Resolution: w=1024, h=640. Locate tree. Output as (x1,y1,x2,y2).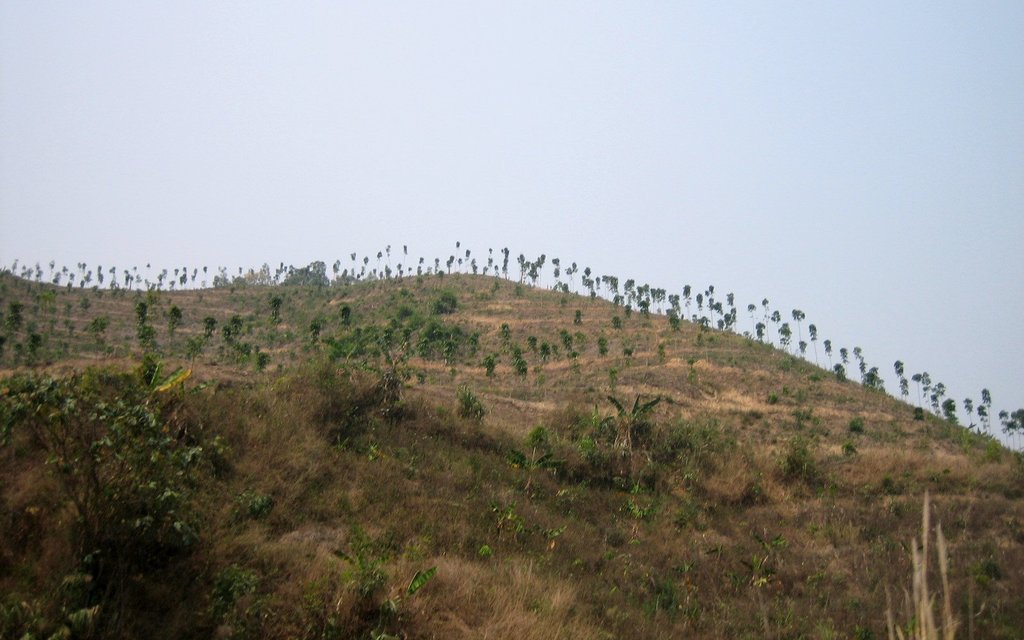
(267,287,297,320).
